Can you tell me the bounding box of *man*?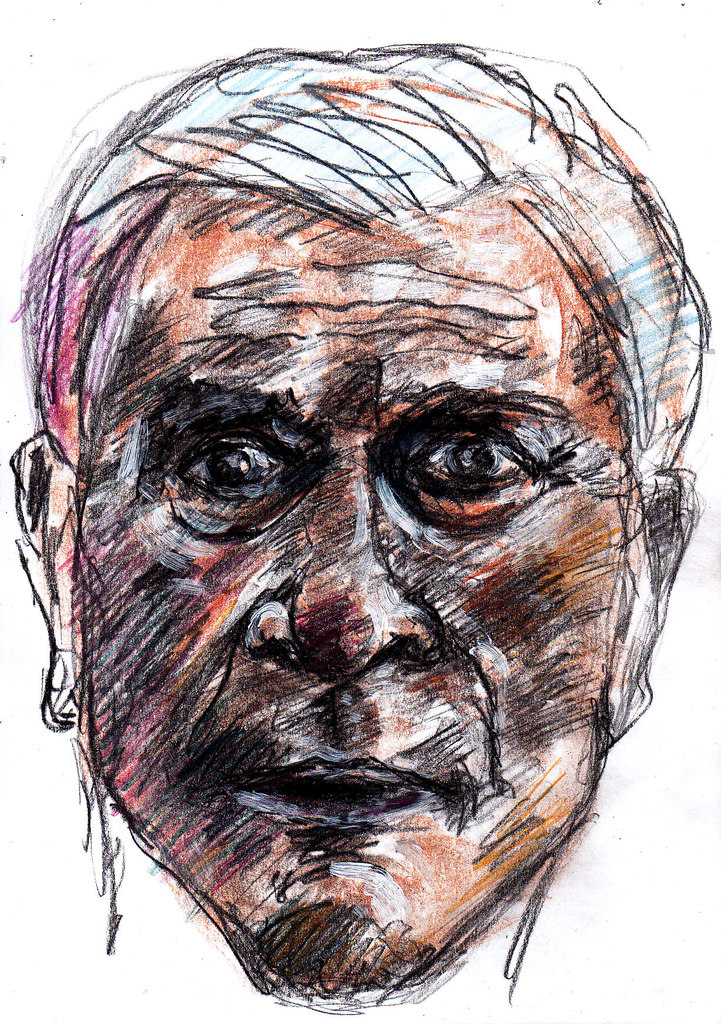
[19,79,694,1010].
